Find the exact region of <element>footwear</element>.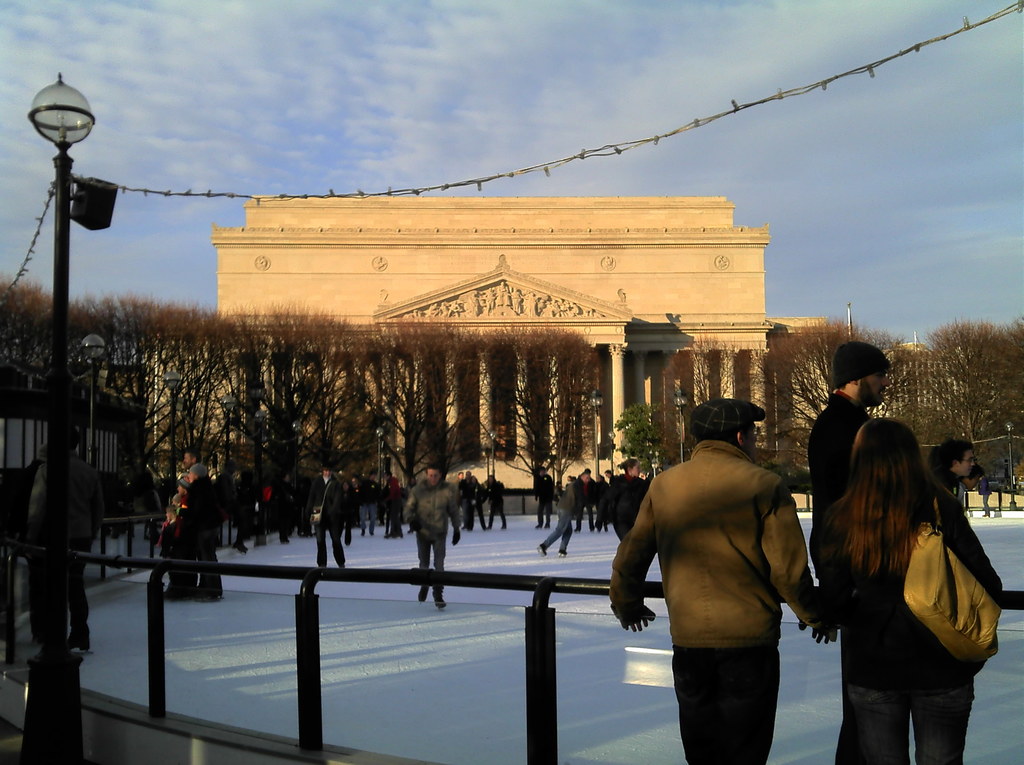
Exact region: locate(556, 544, 566, 557).
